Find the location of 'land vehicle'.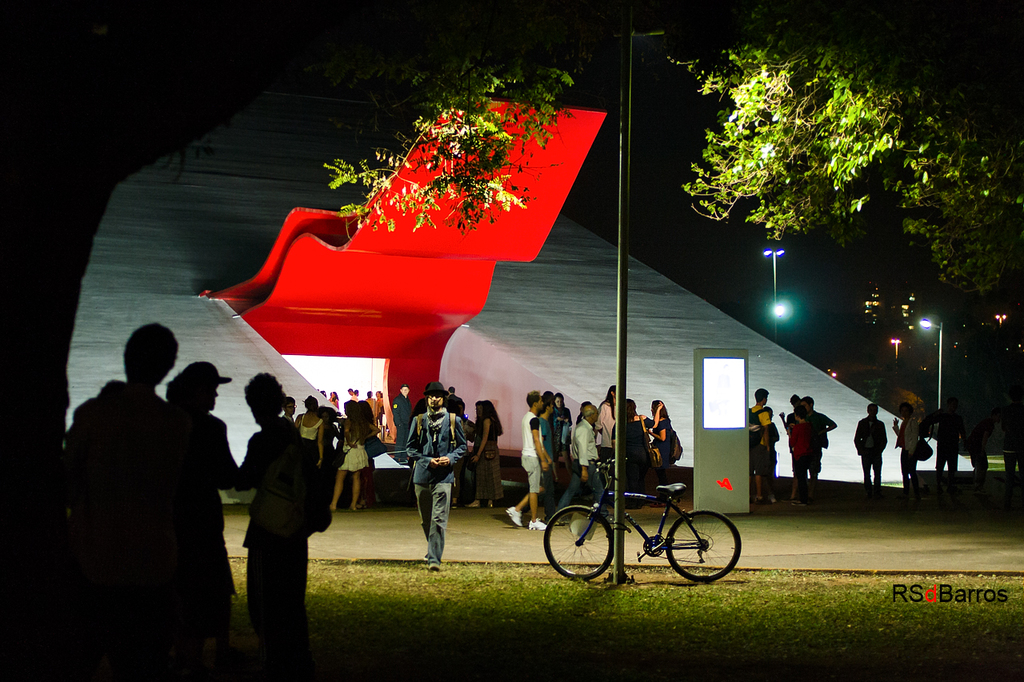
Location: (x1=534, y1=446, x2=764, y2=591).
